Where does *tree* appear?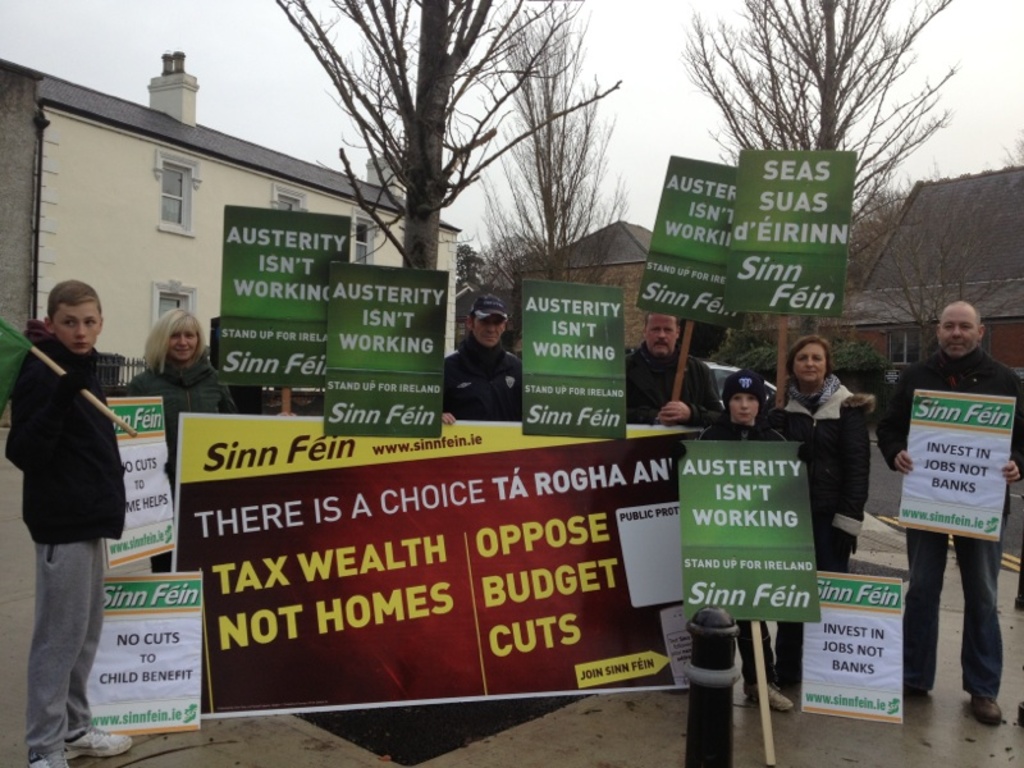
Appears at Rect(484, 227, 549, 294).
